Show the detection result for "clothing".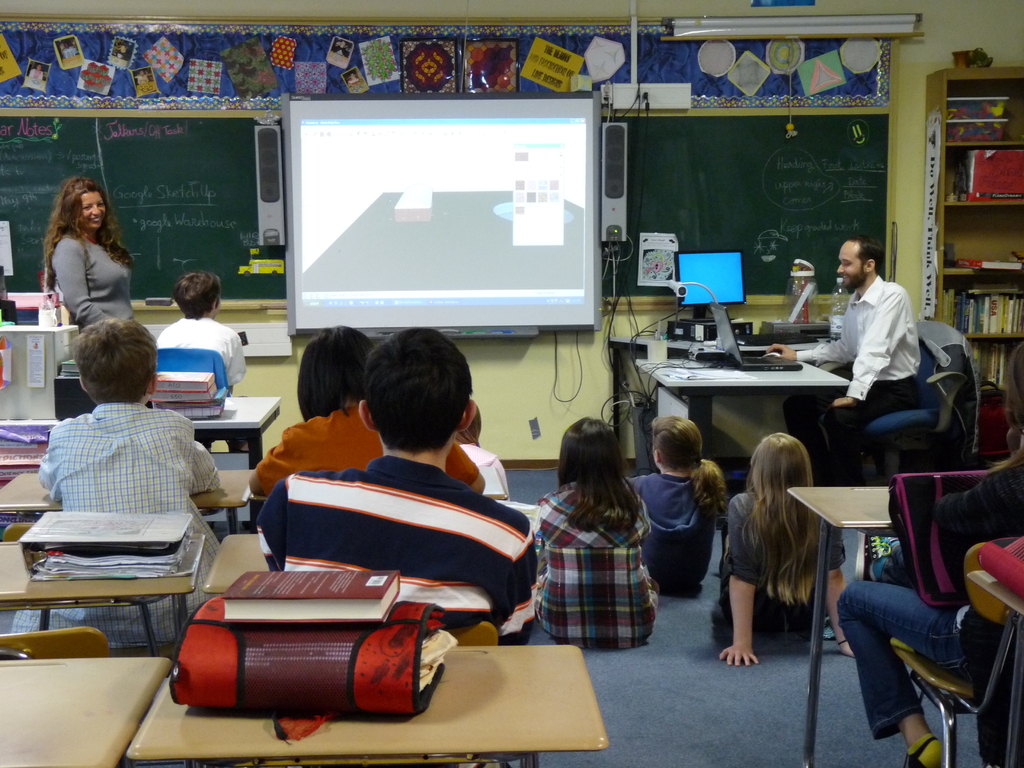
(243,416,488,512).
